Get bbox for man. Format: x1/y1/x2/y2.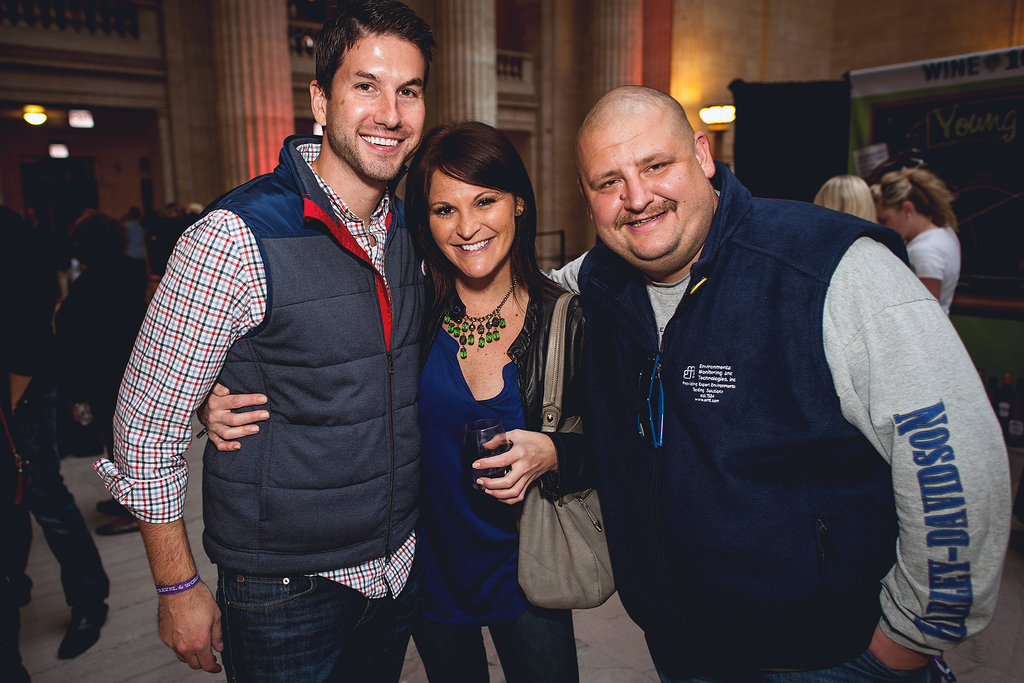
540/62/988/674.
